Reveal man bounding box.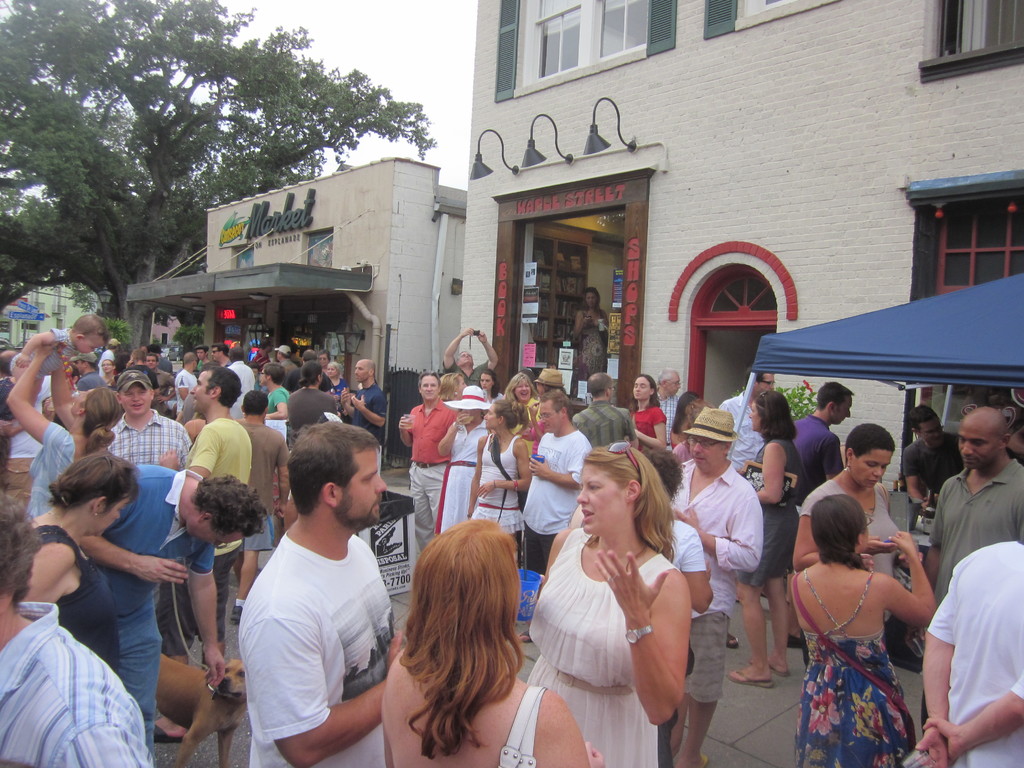
Revealed: bbox(104, 366, 191, 470).
